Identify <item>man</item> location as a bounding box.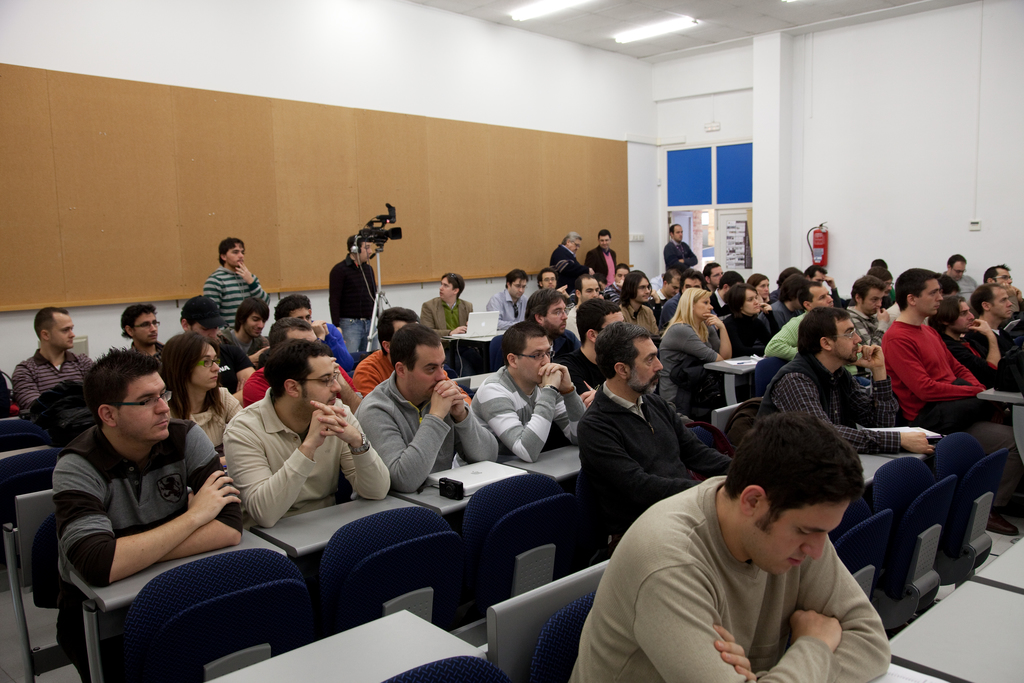
{"x1": 420, "y1": 272, "x2": 476, "y2": 336}.
